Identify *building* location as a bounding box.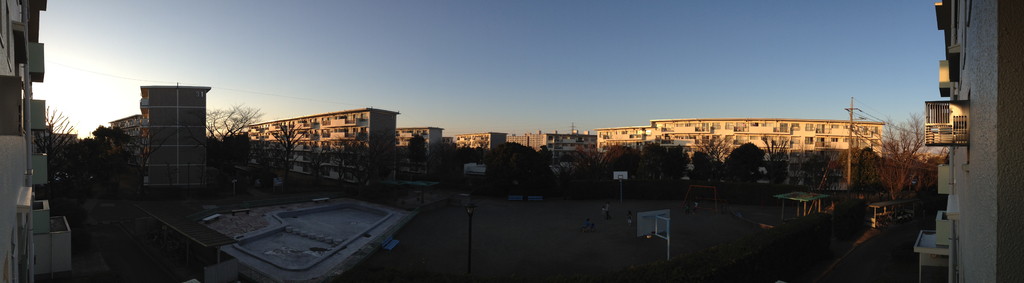
<box>595,120,886,190</box>.
